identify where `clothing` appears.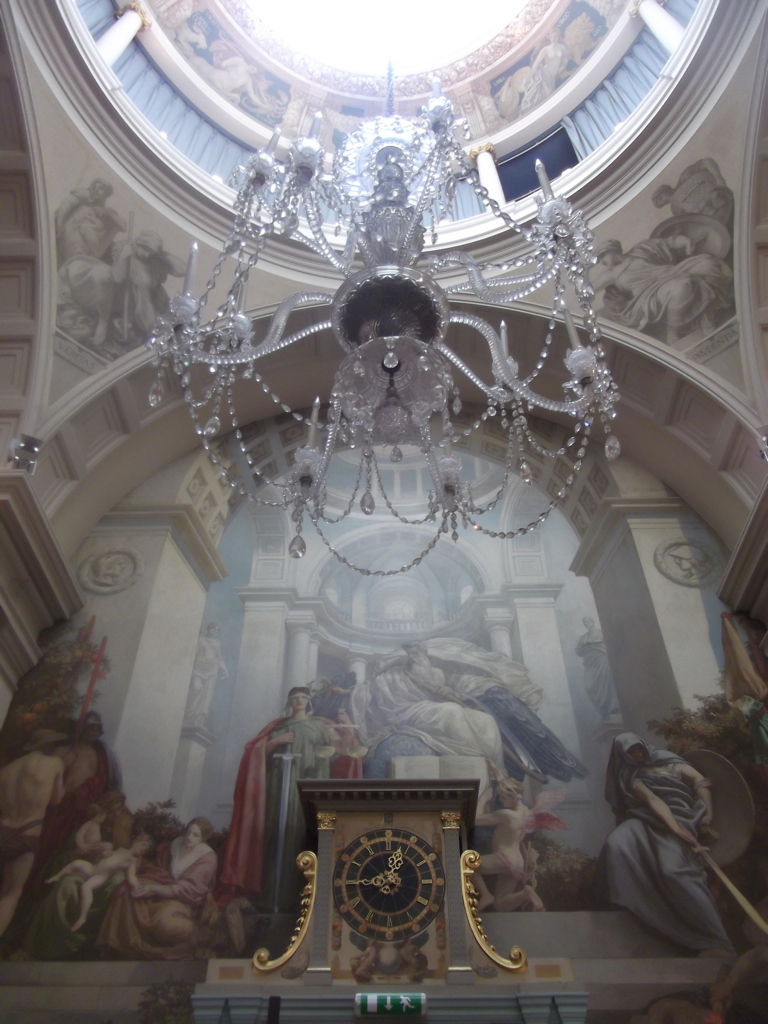
Appears at left=598, top=719, right=742, bottom=992.
